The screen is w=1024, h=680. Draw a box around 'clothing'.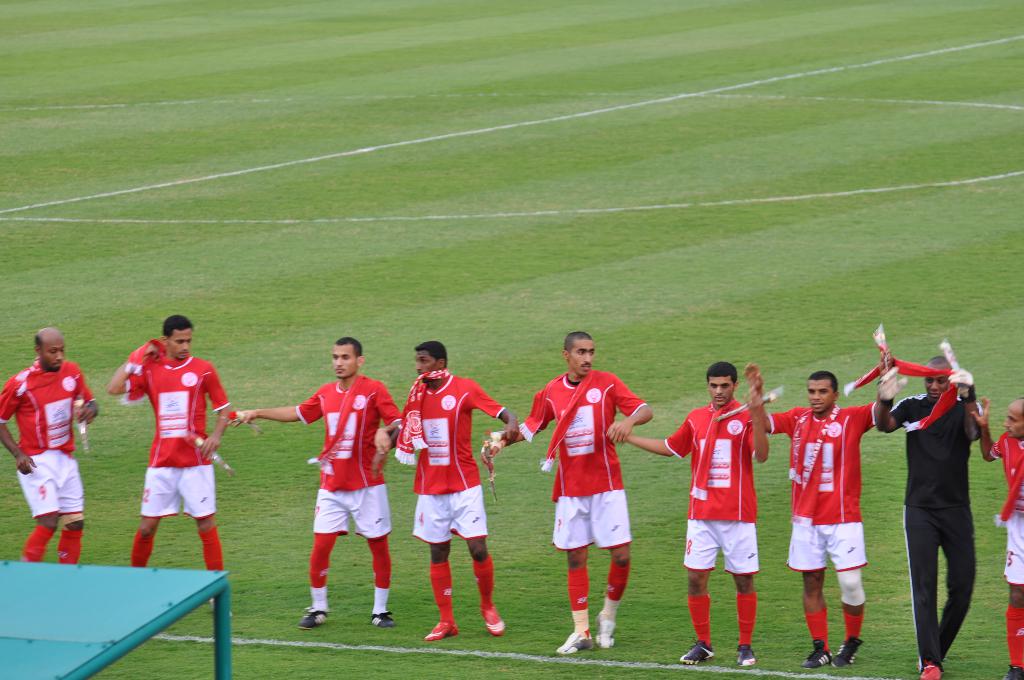
BBox(1000, 606, 1023, 669).
